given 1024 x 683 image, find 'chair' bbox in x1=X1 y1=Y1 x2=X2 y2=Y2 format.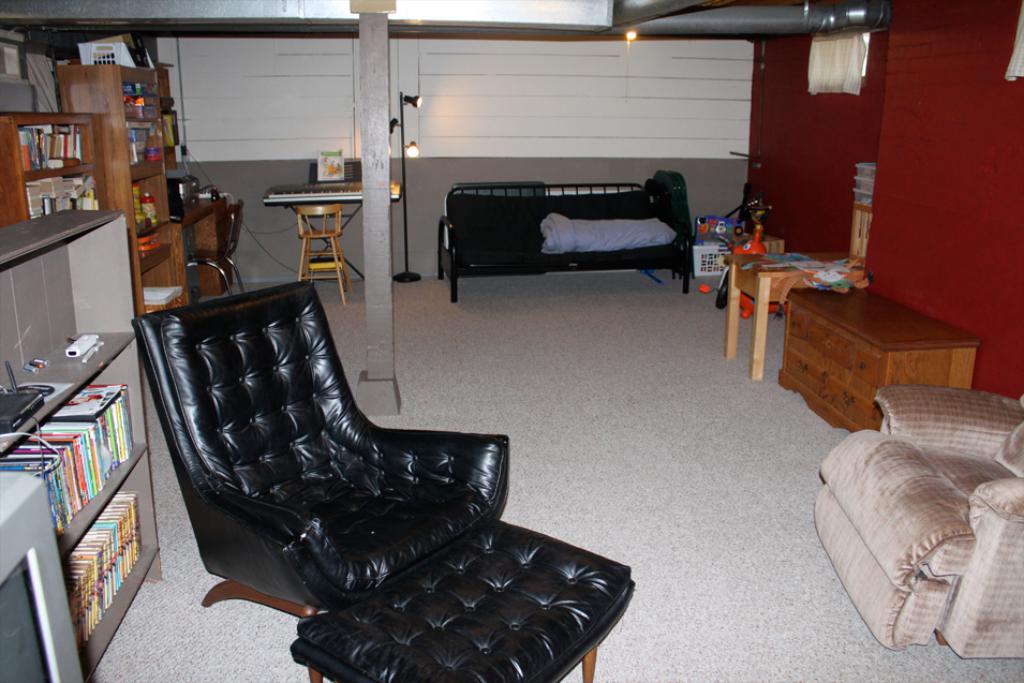
x1=125 y1=274 x2=640 y2=682.
